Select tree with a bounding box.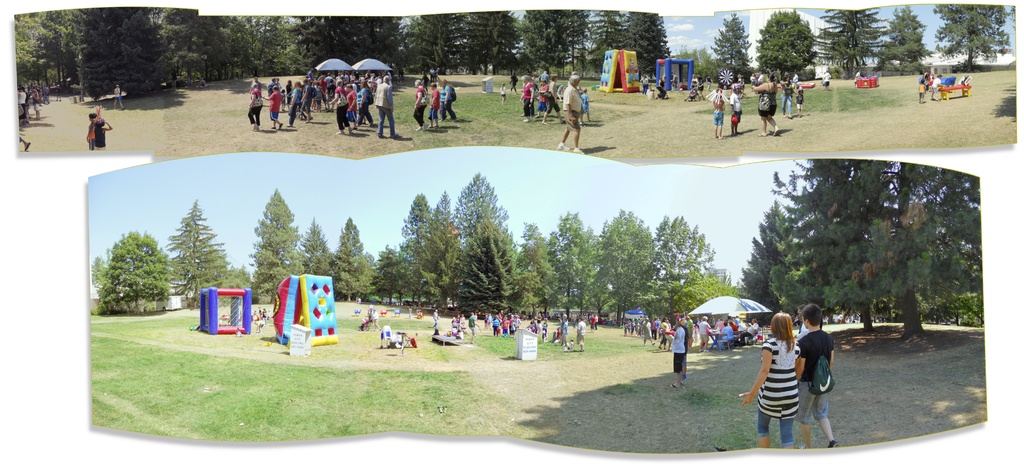
[x1=815, y1=3, x2=874, y2=91].
